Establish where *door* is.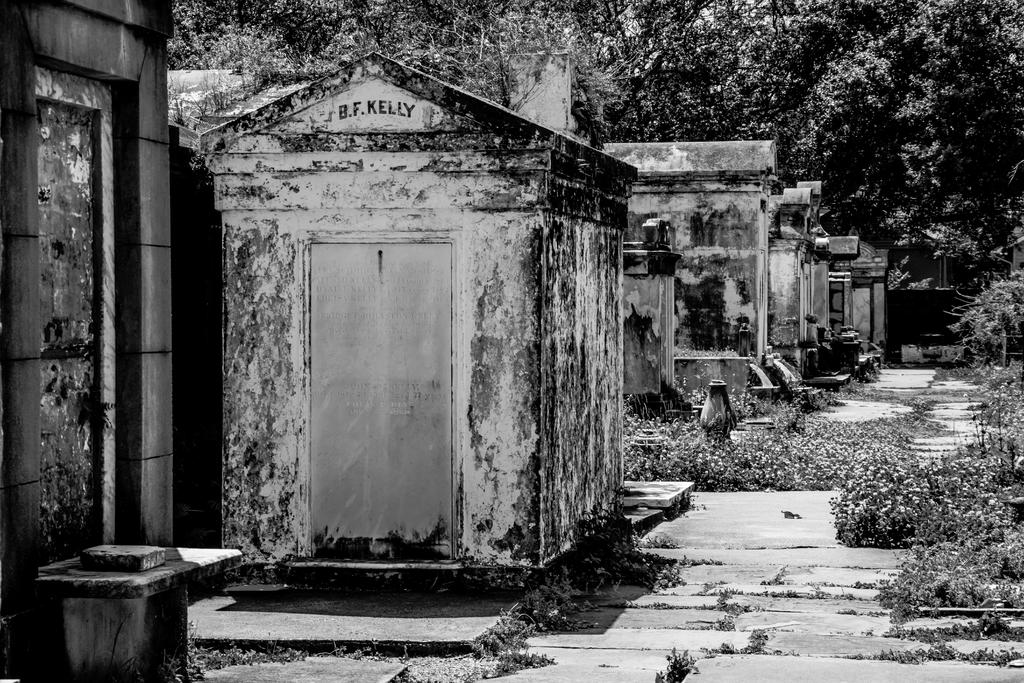
Established at crop(300, 224, 464, 564).
